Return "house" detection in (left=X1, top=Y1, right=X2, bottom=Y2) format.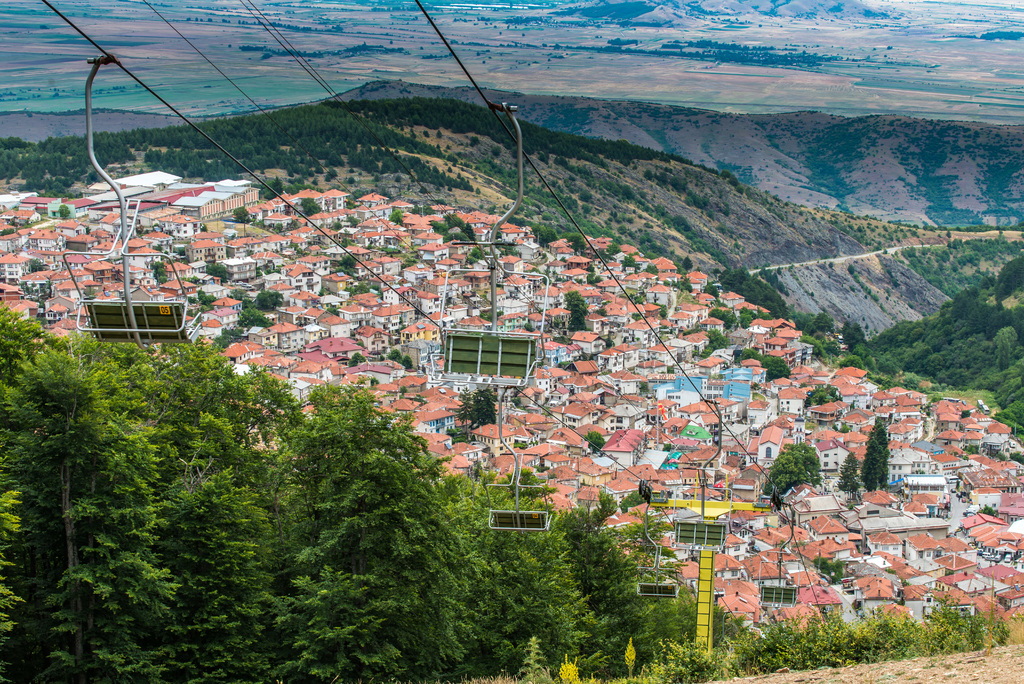
(left=412, top=387, right=473, bottom=441).
